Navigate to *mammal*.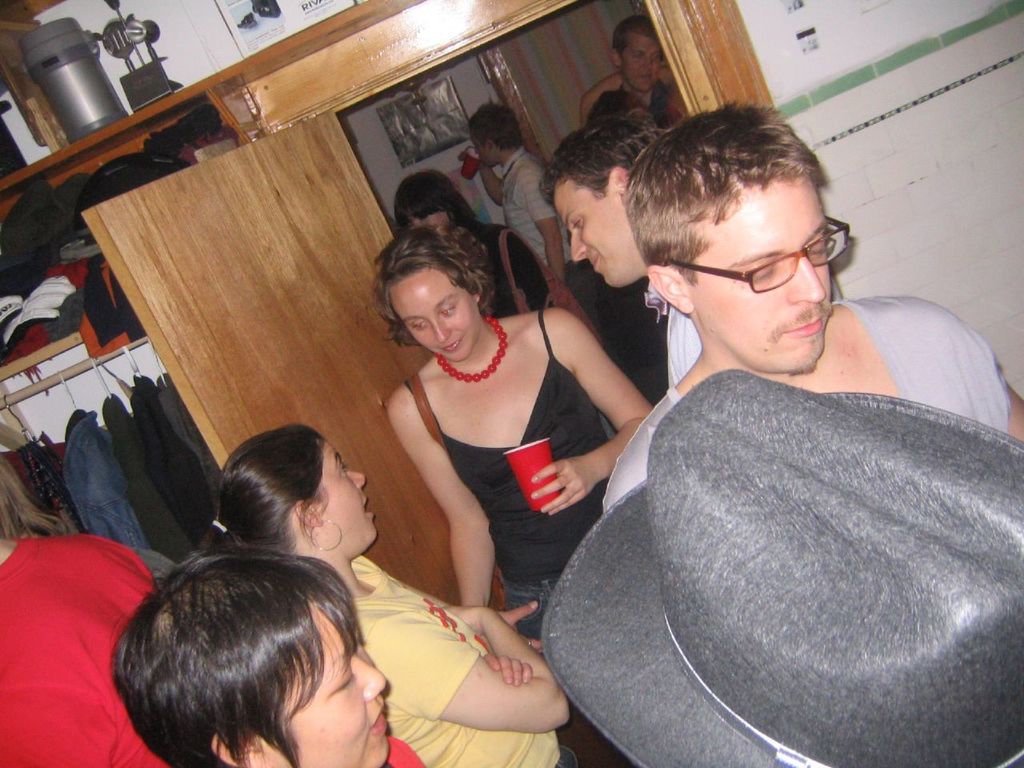
Navigation target: Rect(342, 196, 640, 639).
